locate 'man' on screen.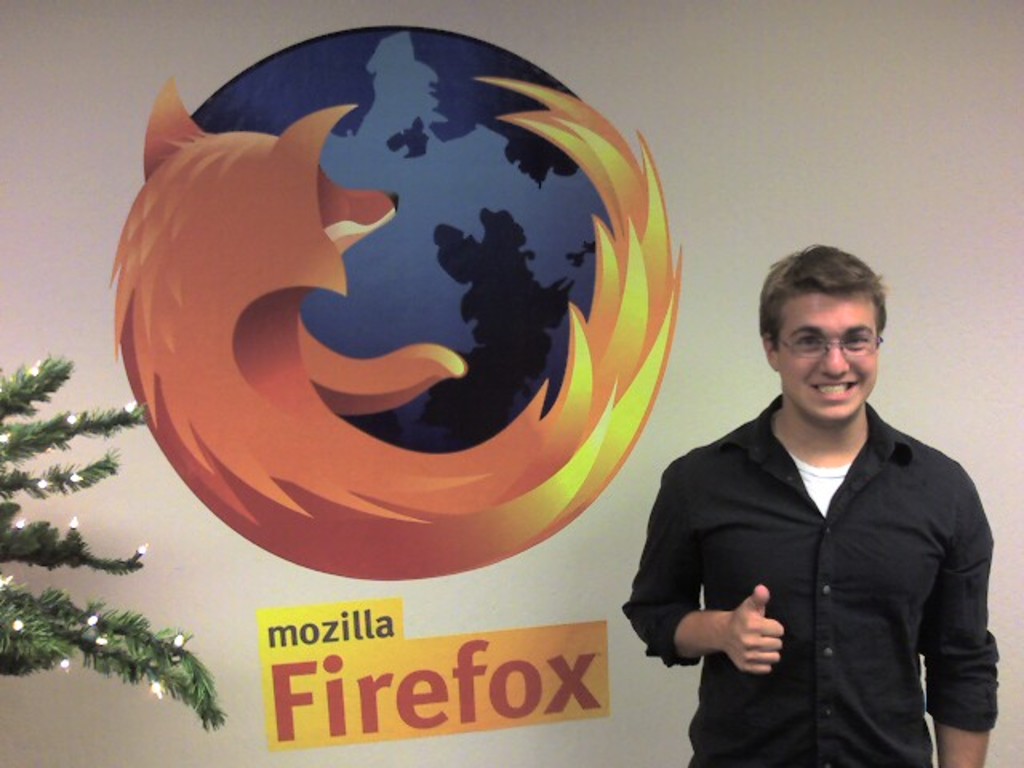
On screen at {"x1": 653, "y1": 238, "x2": 1000, "y2": 755}.
